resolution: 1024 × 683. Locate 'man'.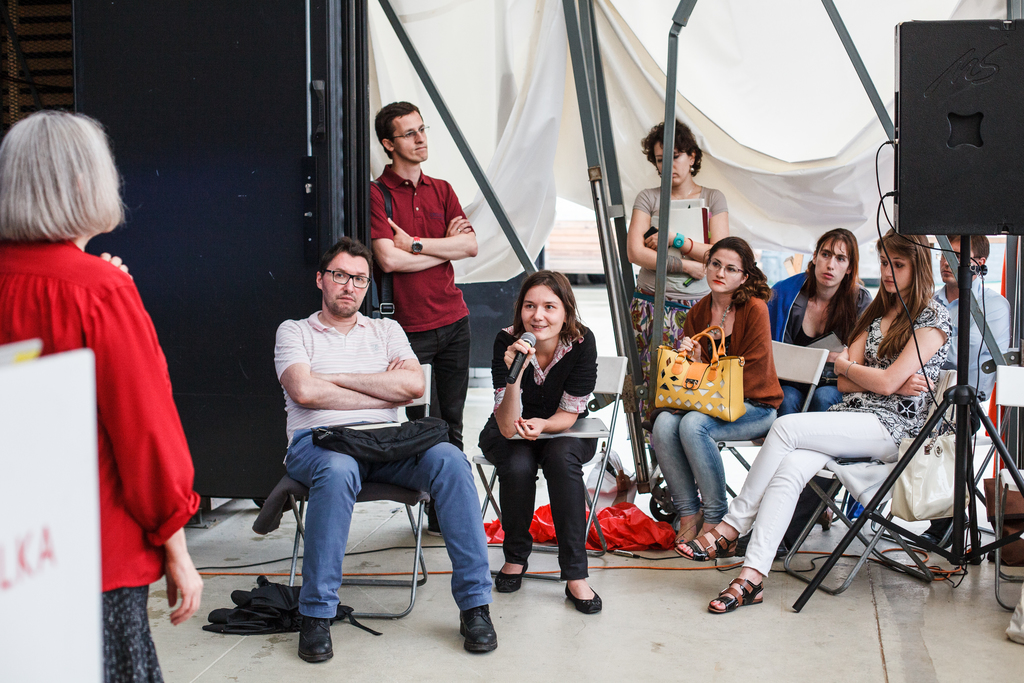
<region>356, 99, 492, 546</region>.
